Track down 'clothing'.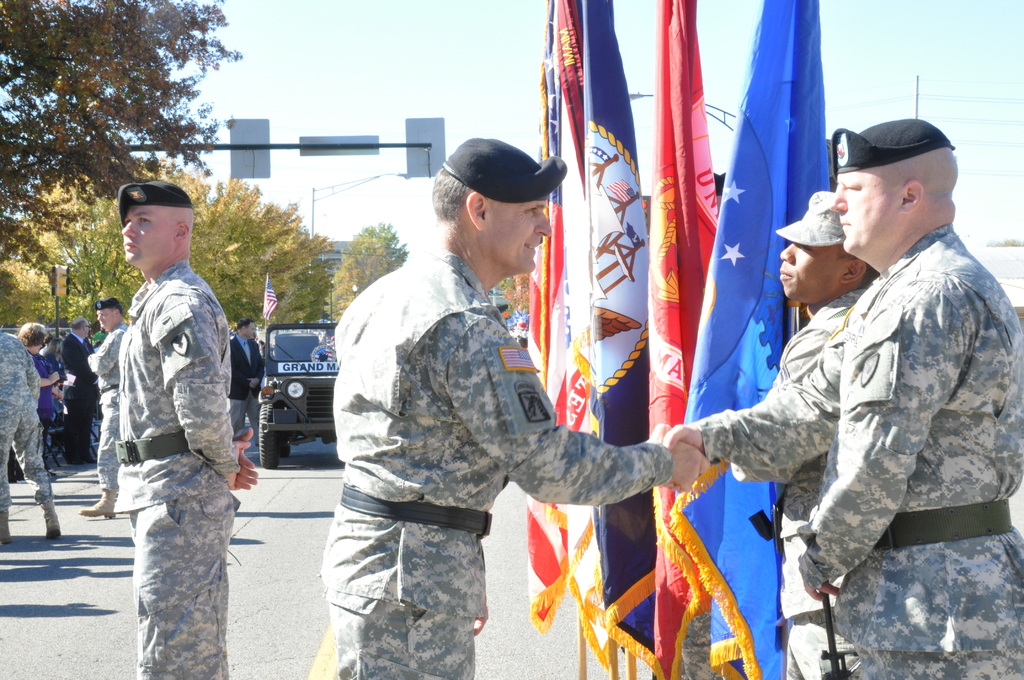
Tracked to (x1=63, y1=332, x2=96, y2=453).
